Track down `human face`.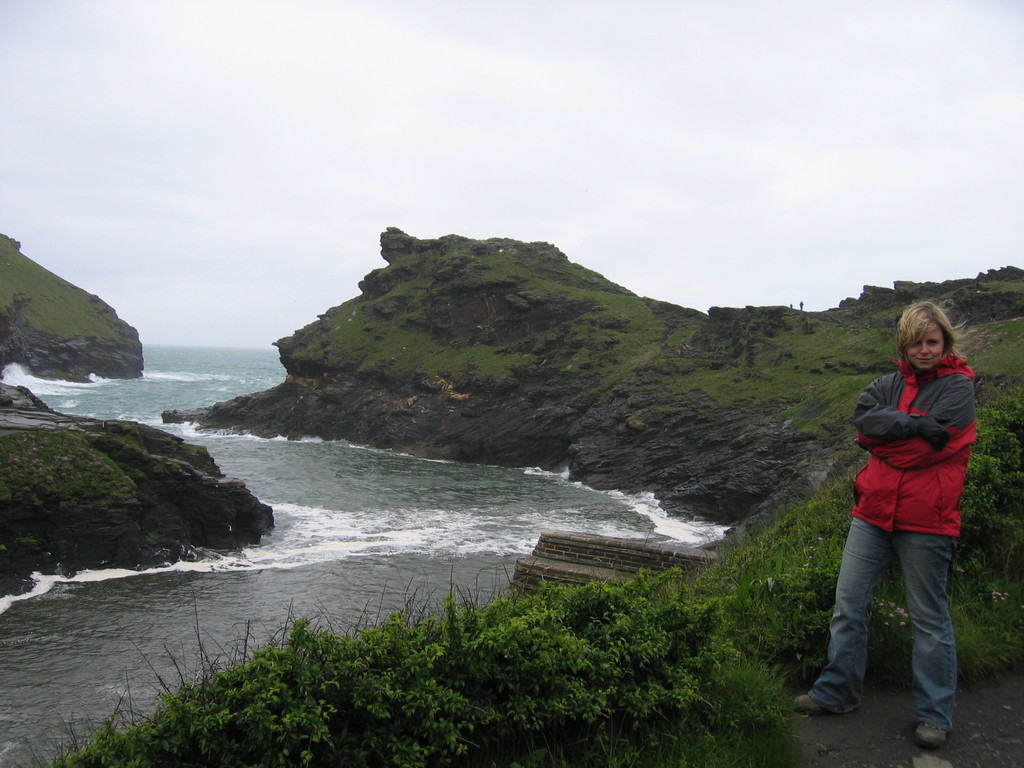
Tracked to {"left": 909, "top": 323, "right": 948, "bottom": 370}.
